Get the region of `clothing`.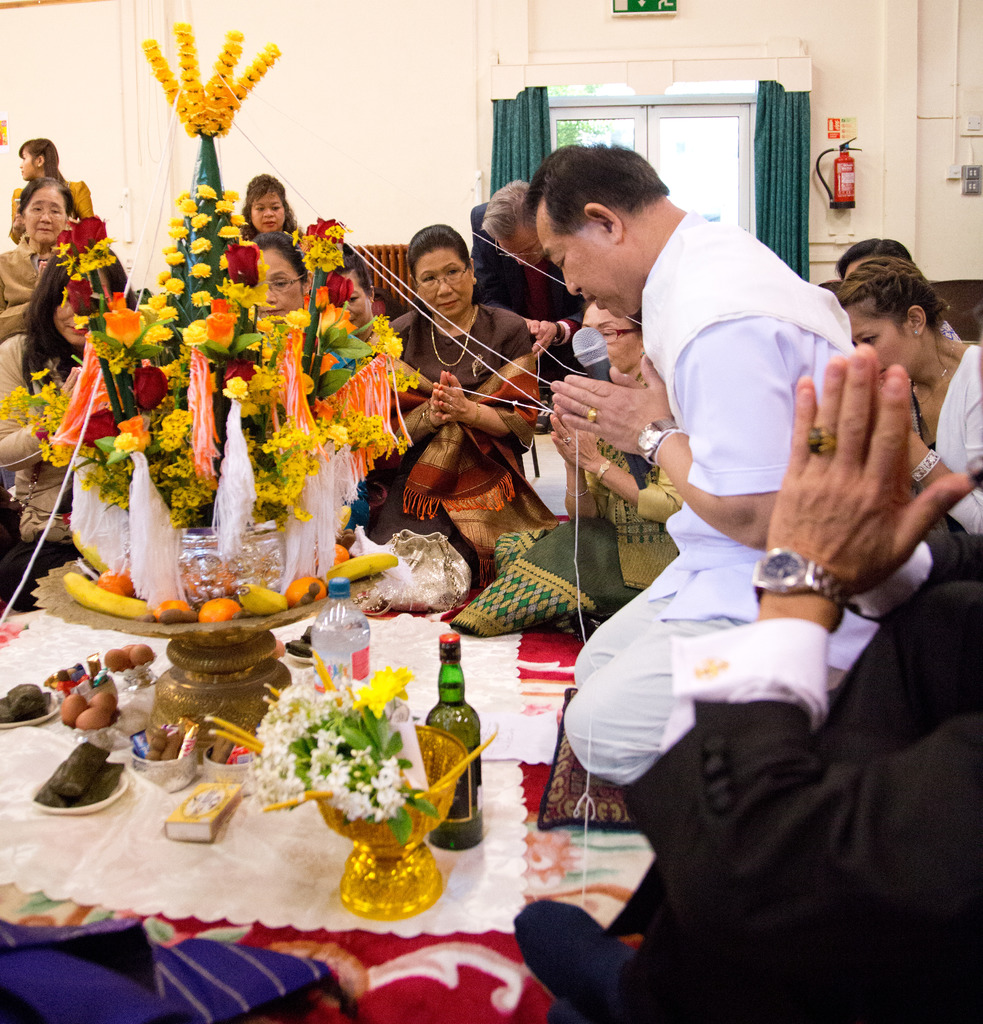
rect(468, 237, 596, 367).
